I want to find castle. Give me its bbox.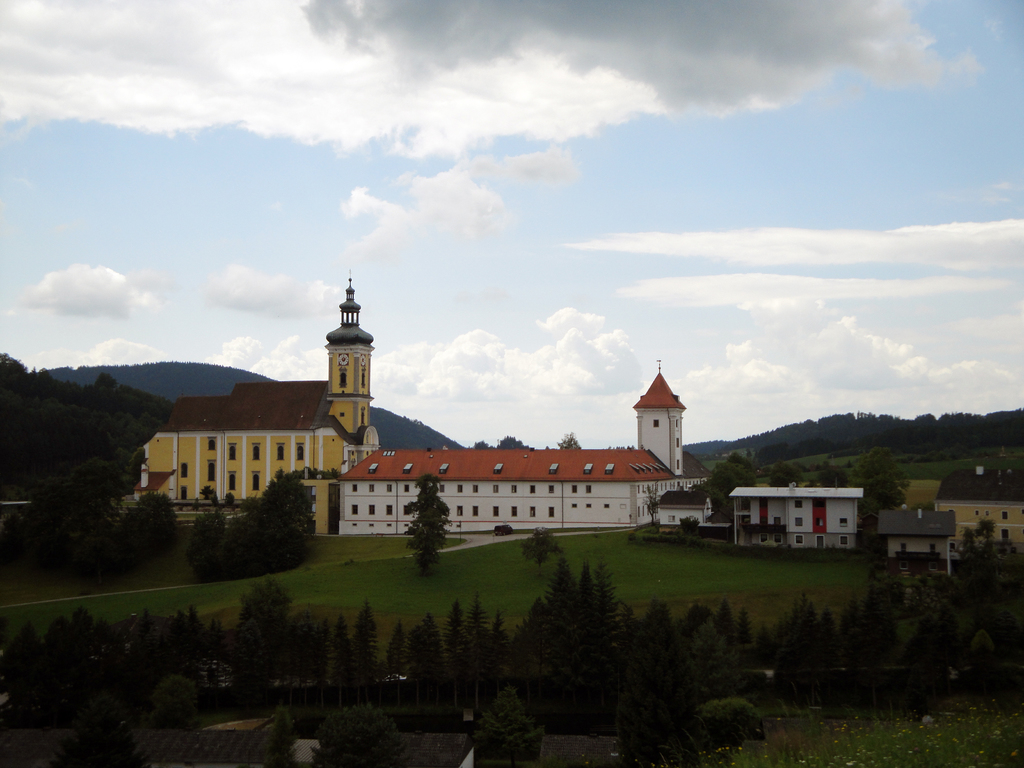
{"left": 126, "top": 265, "right": 385, "bottom": 540}.
